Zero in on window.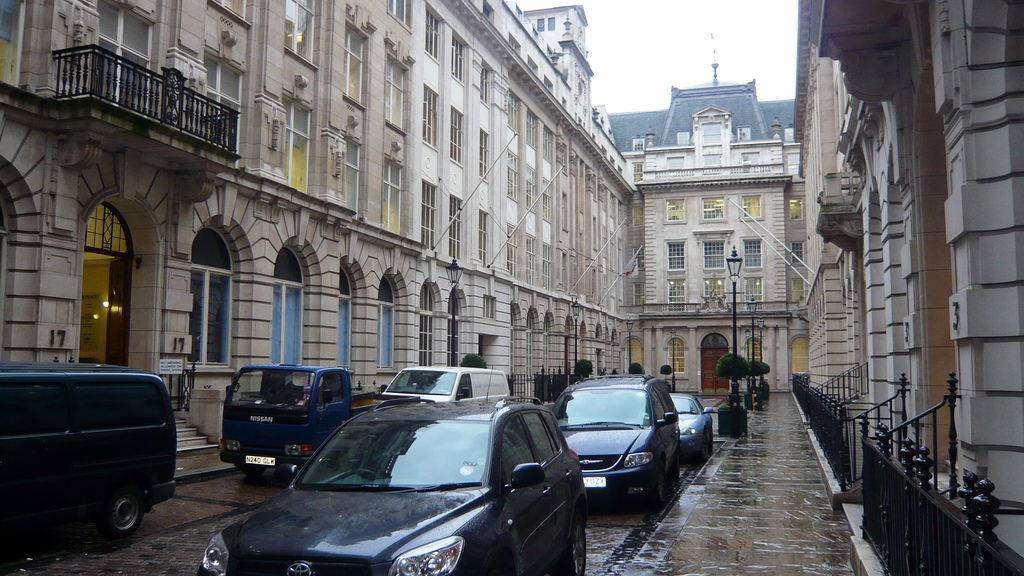
Zeroed in: [left=632, top=284, right=645, bottom=305].
